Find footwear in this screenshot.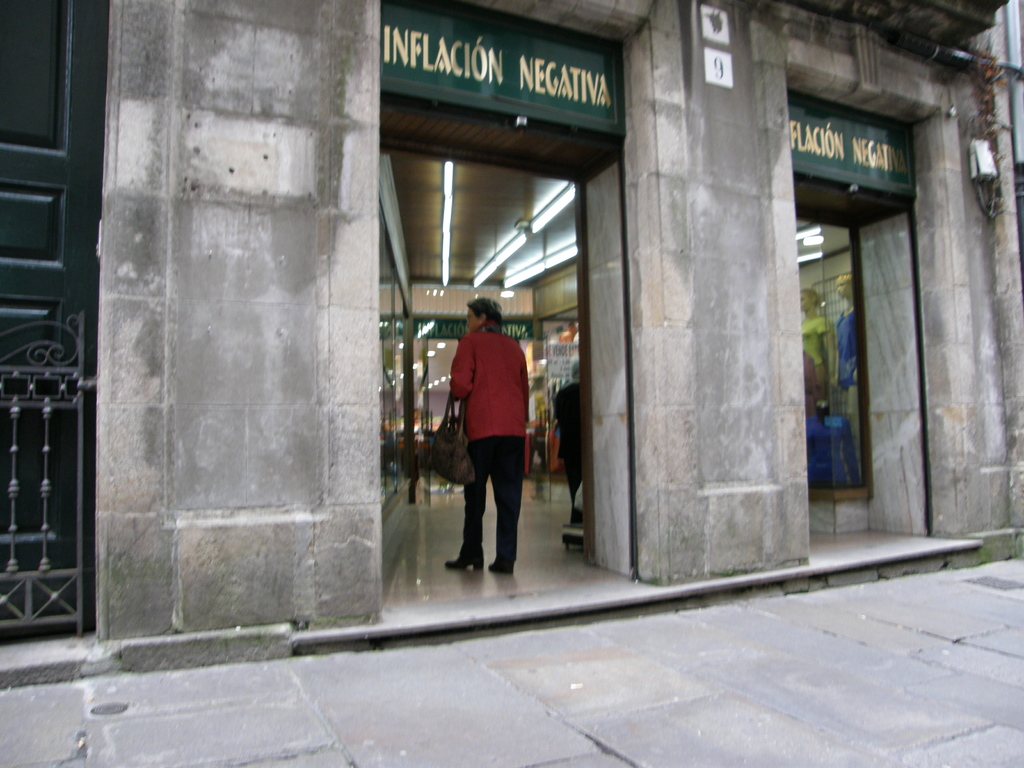
The bounding box for footwear is 447 544 488 571.
